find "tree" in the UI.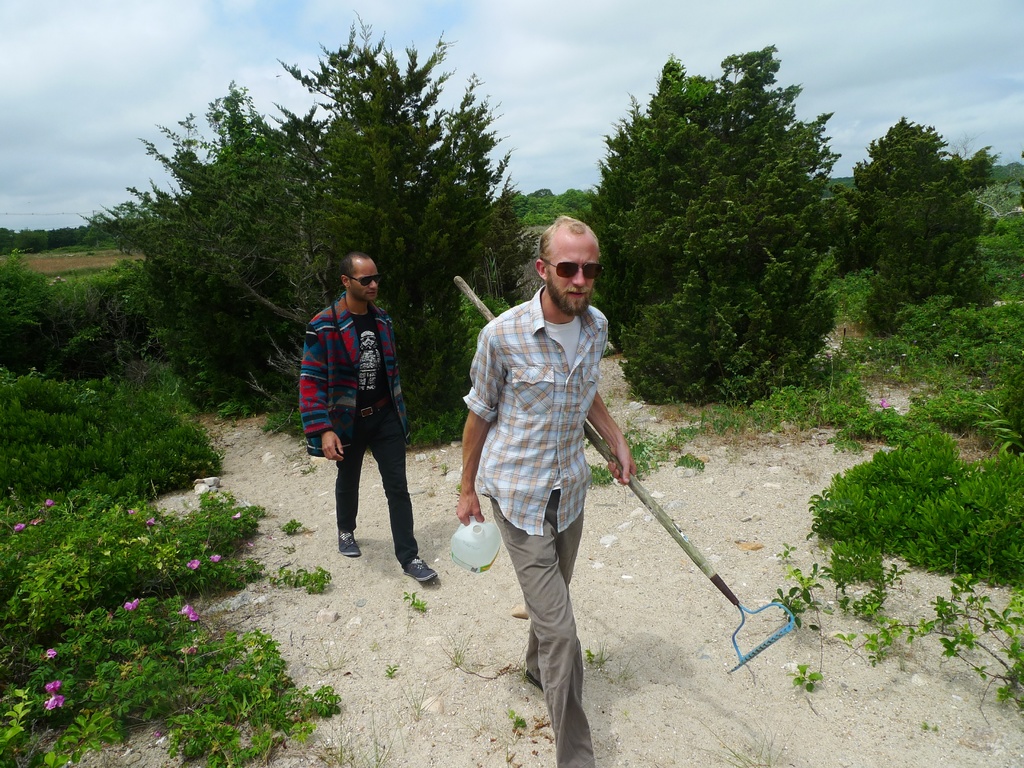
UI element at {"left": 838, "top": 114, "right": 999, "bottom": 328}.
